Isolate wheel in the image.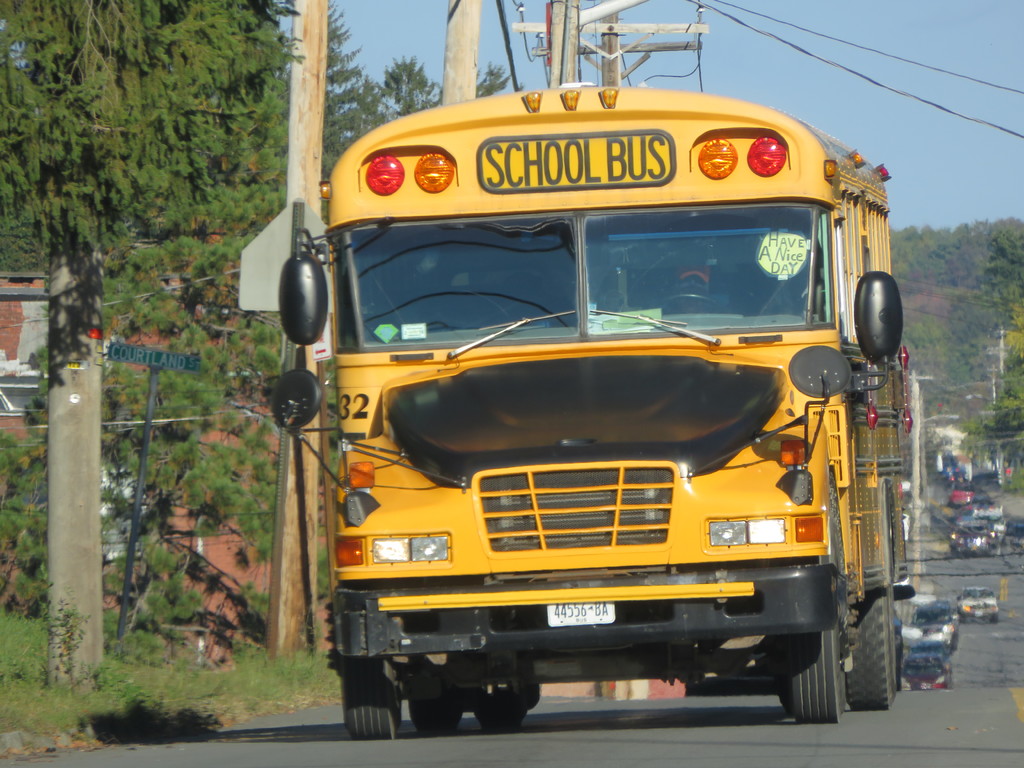
Isolated region: x1=852 y1=599 x2=913 y2=715.
